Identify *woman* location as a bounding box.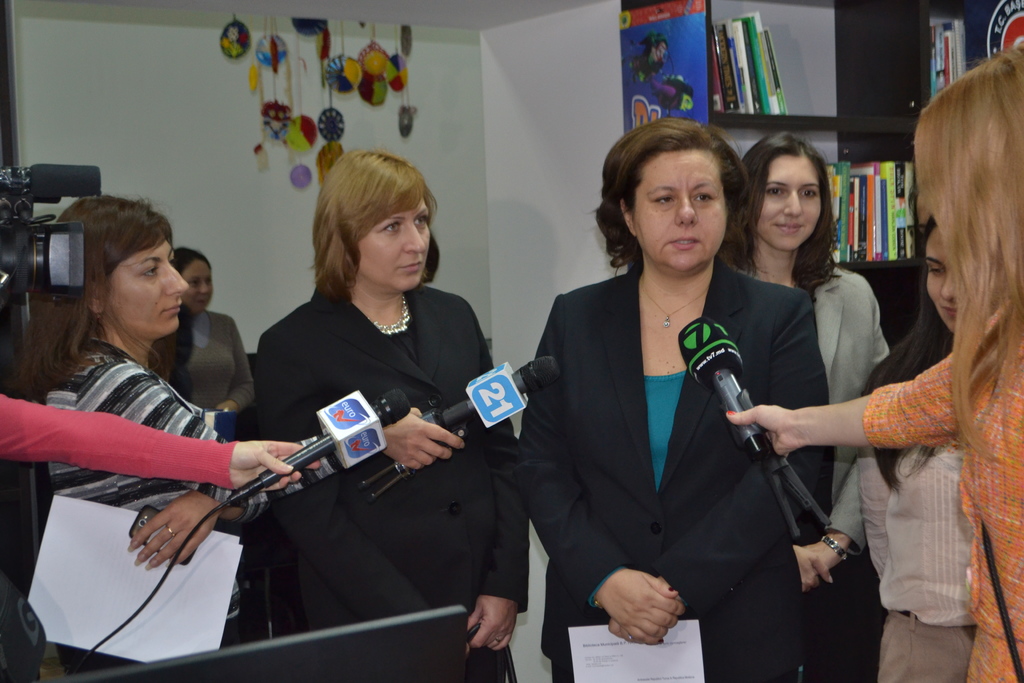
x1=787, y1=213, x2=979, y2=682.
